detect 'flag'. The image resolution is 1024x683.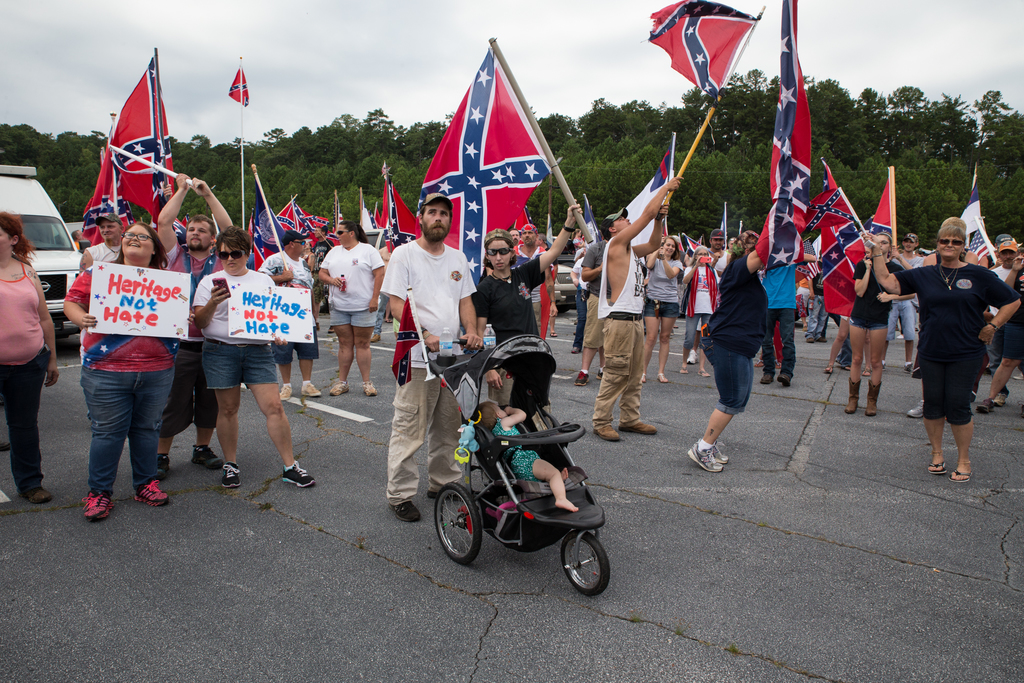
385:181:418:247.
